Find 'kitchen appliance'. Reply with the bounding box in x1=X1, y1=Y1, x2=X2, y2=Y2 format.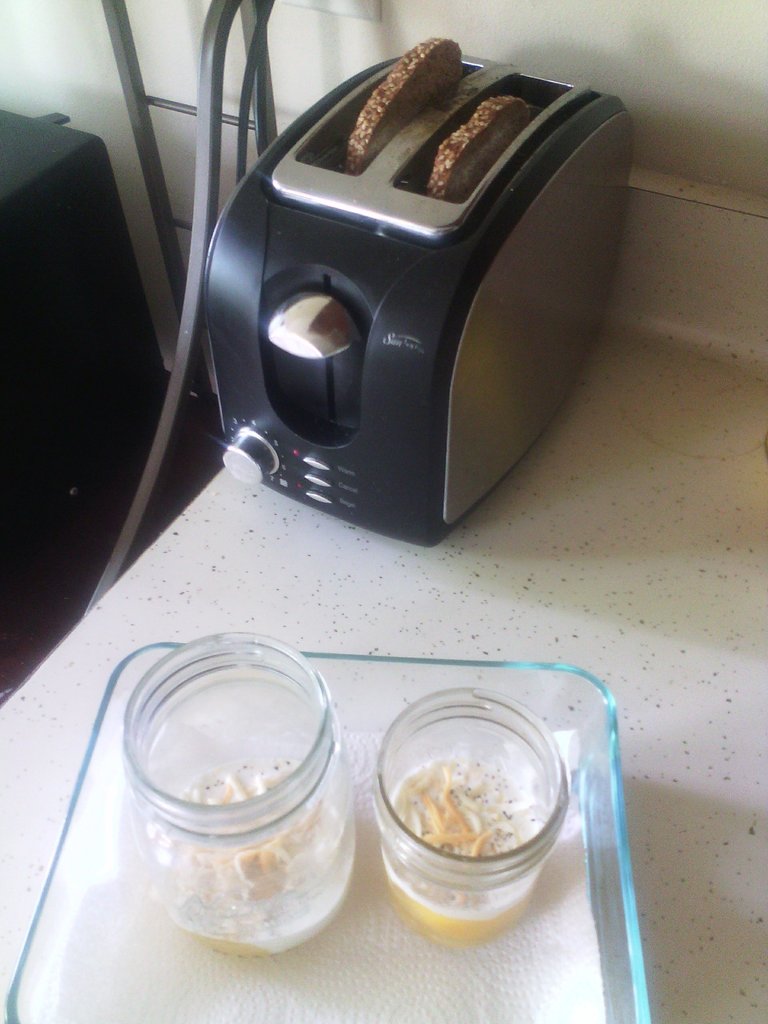
x1=372, y1=689, x2=579, y2=934.
